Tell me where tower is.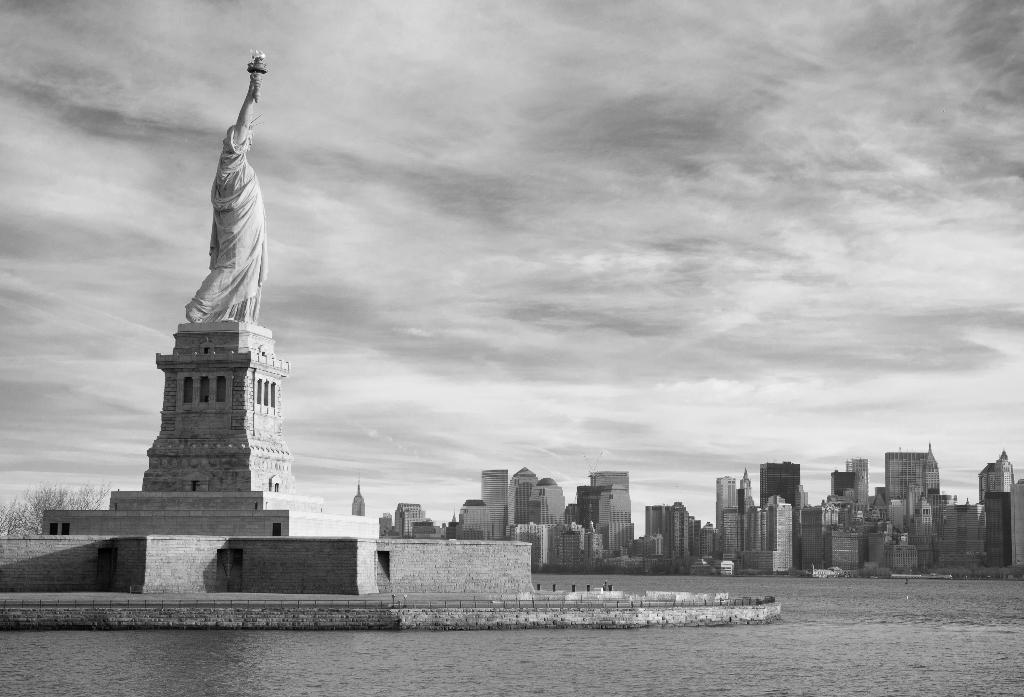
tower is at box(351, 475, 365, 513).
